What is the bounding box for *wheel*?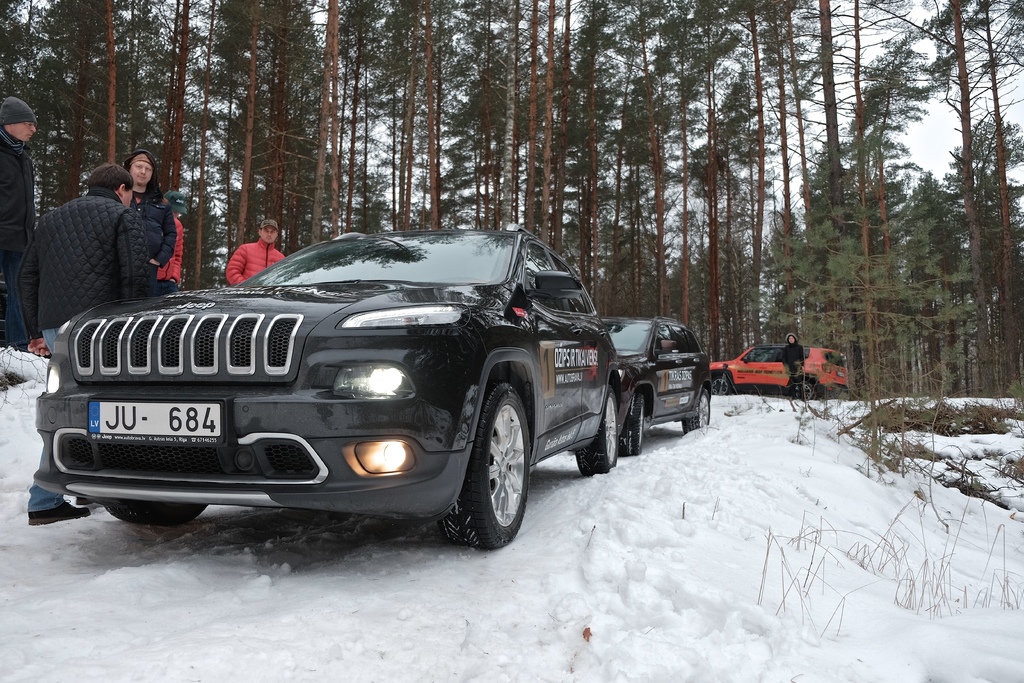
(left=794, top=381, right=814, bottom=399).
